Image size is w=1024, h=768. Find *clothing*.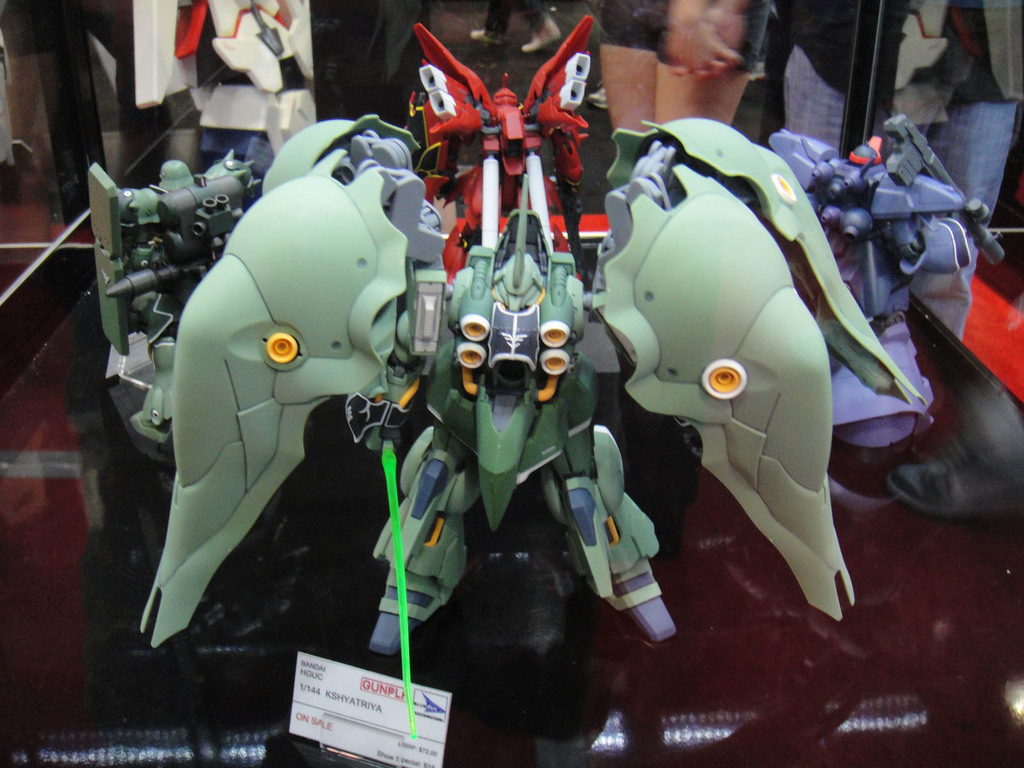
rect(779, 0, 1016, 346).
